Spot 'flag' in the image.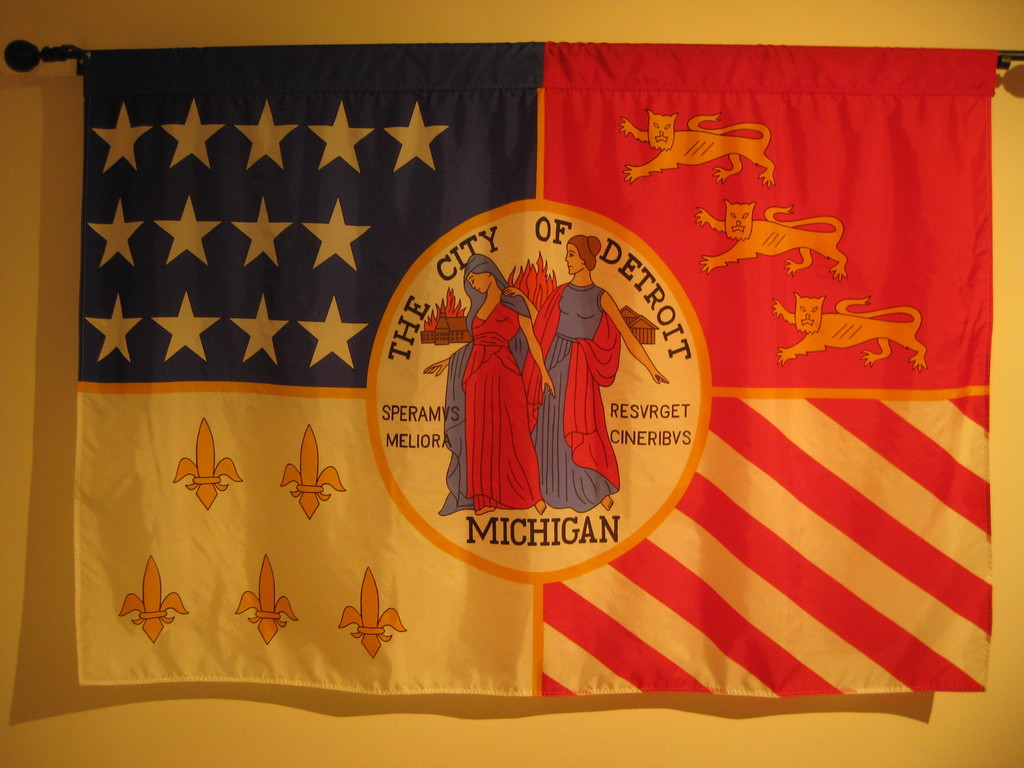
'flag' found at {"x1": 75, "y1": 42, "x2": 995, "y2": 695}.
